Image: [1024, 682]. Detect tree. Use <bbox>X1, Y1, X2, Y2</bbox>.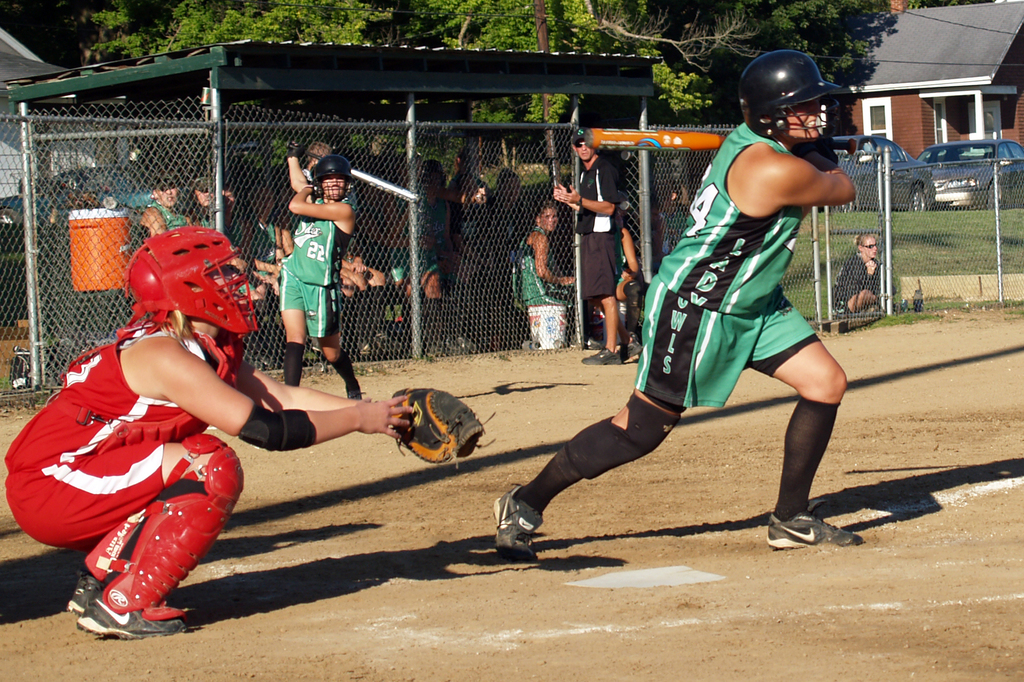
<bbox>911, 0, 999, 16</bbox>.
